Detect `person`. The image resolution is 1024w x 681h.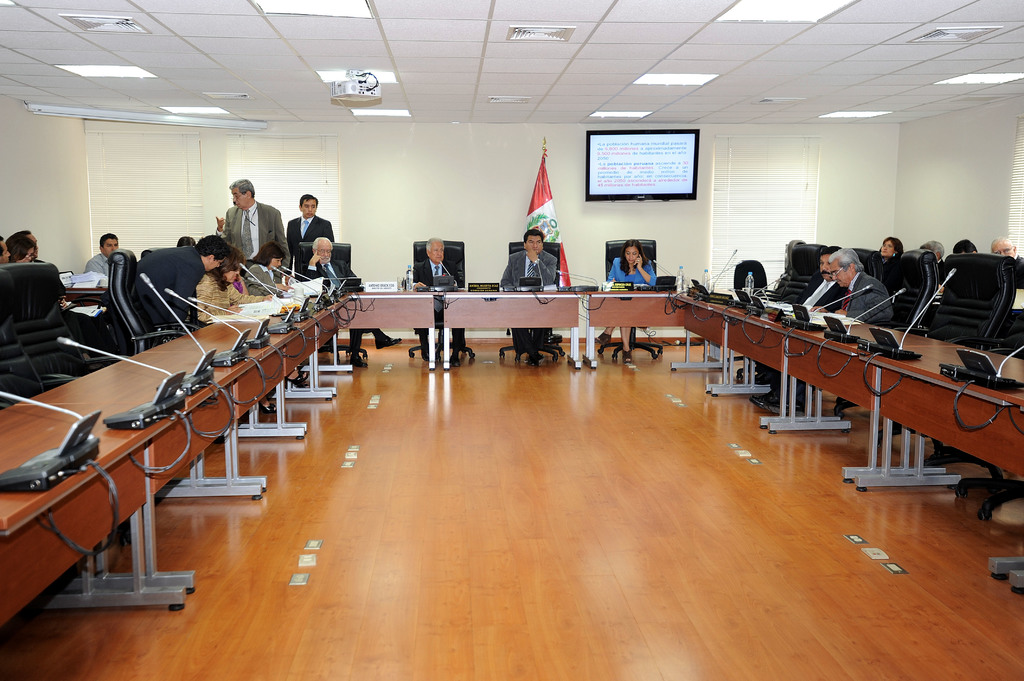
[811, 246, 890, 323].
